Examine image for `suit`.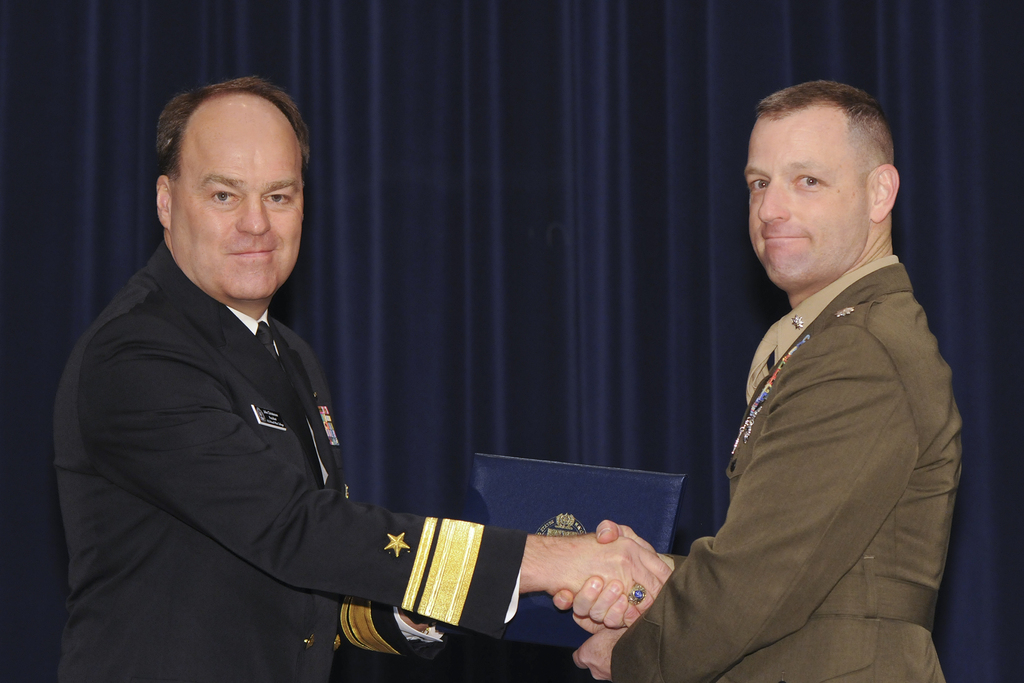
Examination result: BBox(47, 164, 471, 682).
